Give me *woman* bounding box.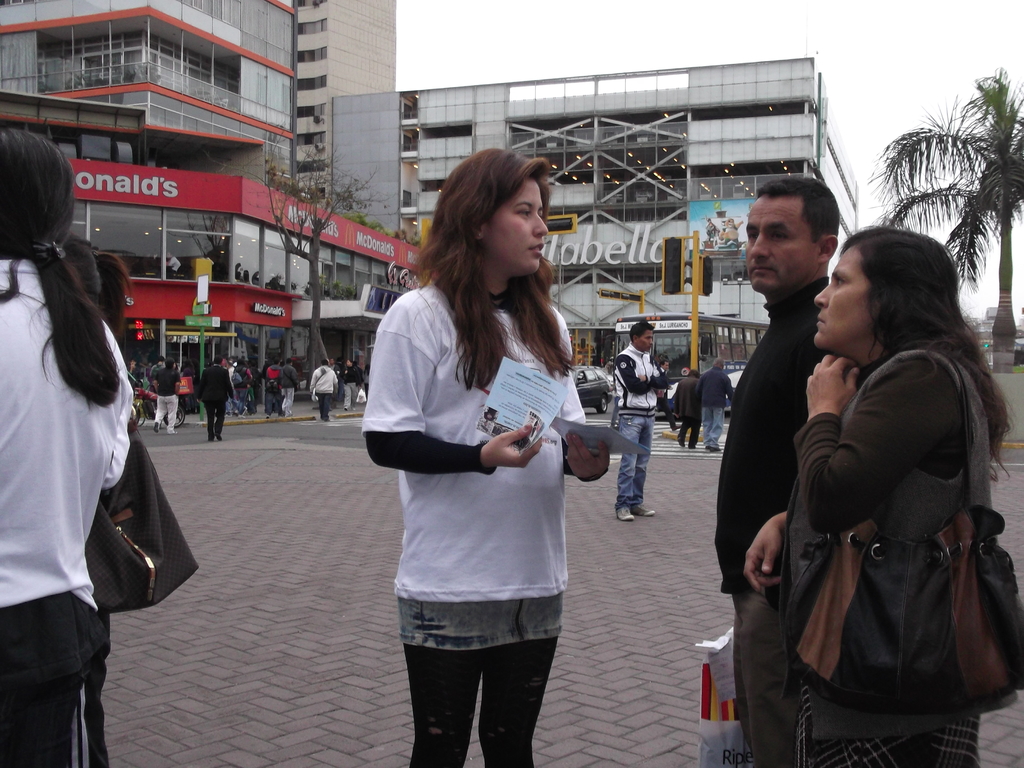
detection(172, 362, 179, 375).
